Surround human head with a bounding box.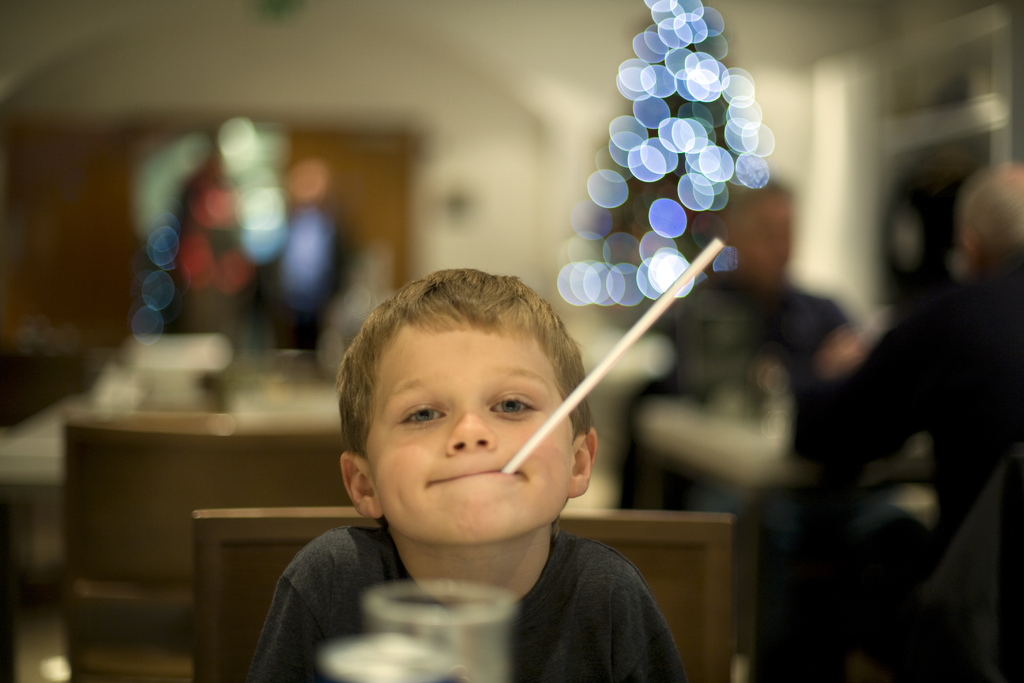
x1=709, y1=181, x2=783, y2=298.
